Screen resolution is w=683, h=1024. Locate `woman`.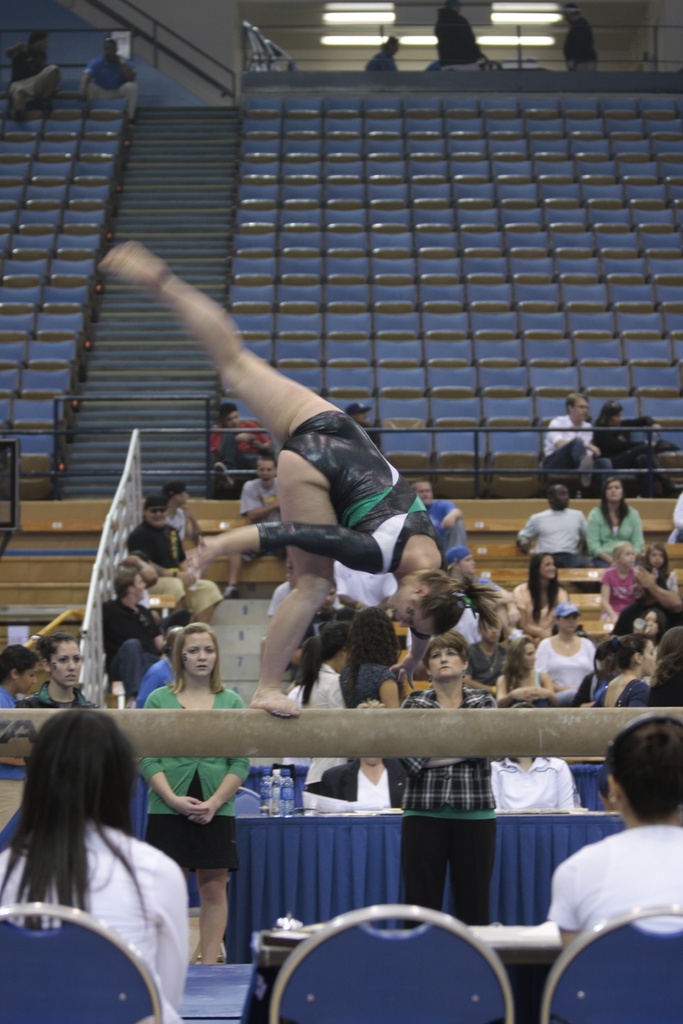
{"x1": 533, "y1": 604, "x2": 595, "y2": 701}.
